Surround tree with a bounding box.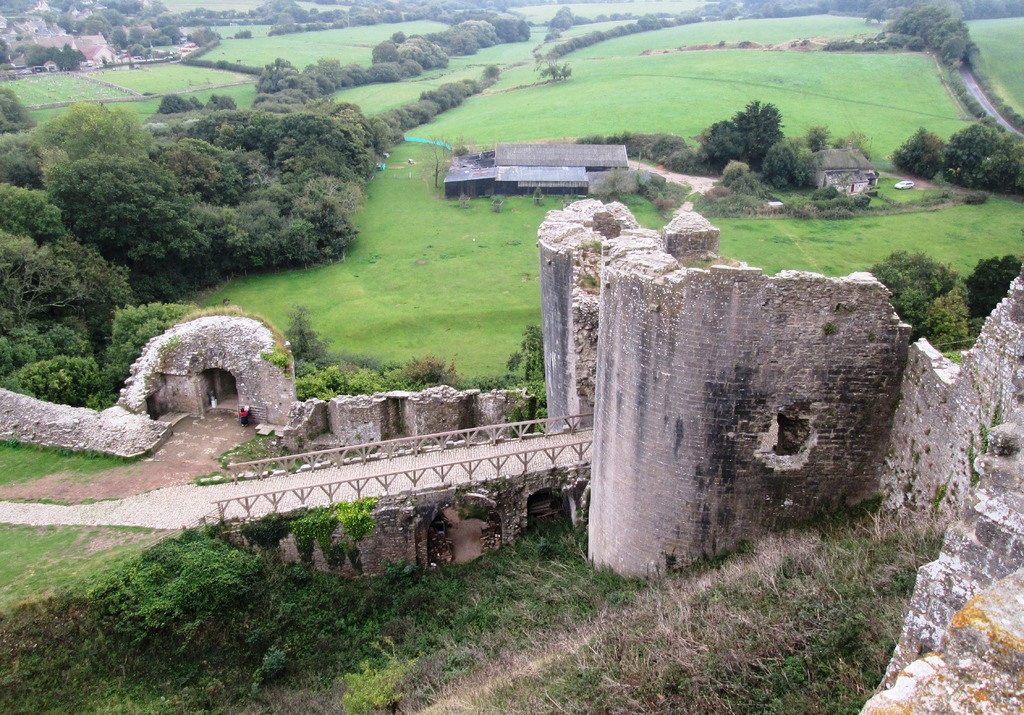
<box>892,124,955,181</box>.
